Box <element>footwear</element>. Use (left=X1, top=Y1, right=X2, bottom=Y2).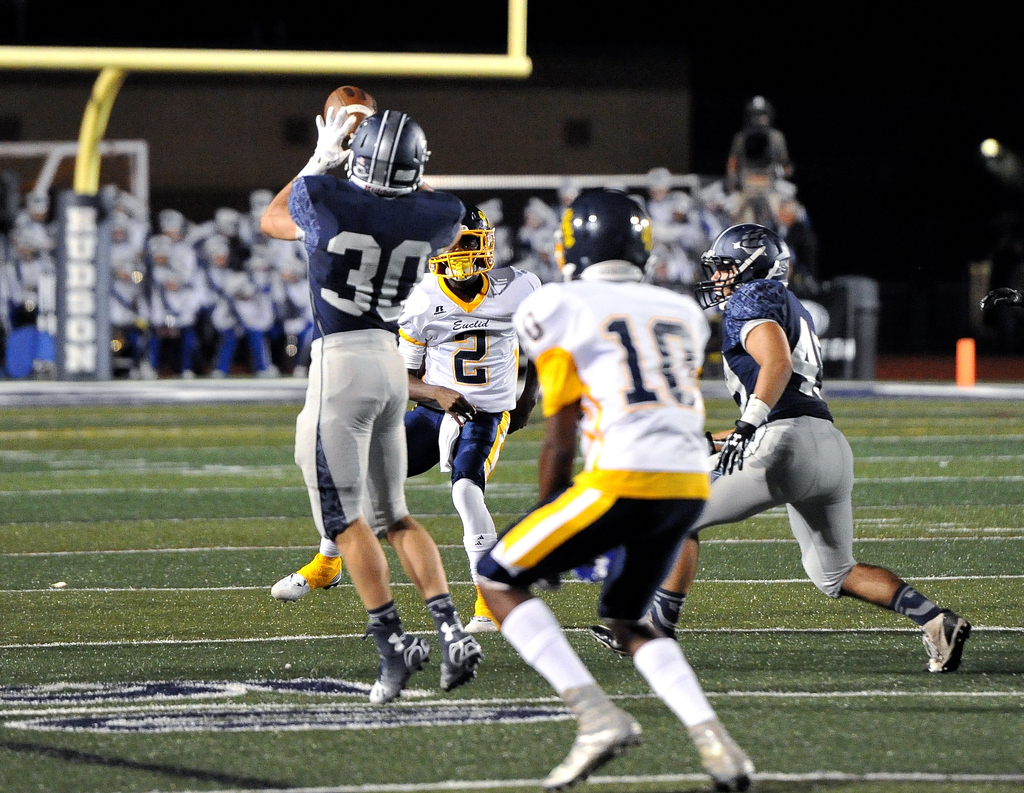
(left=545, top=683, right=642, bottom=792).
